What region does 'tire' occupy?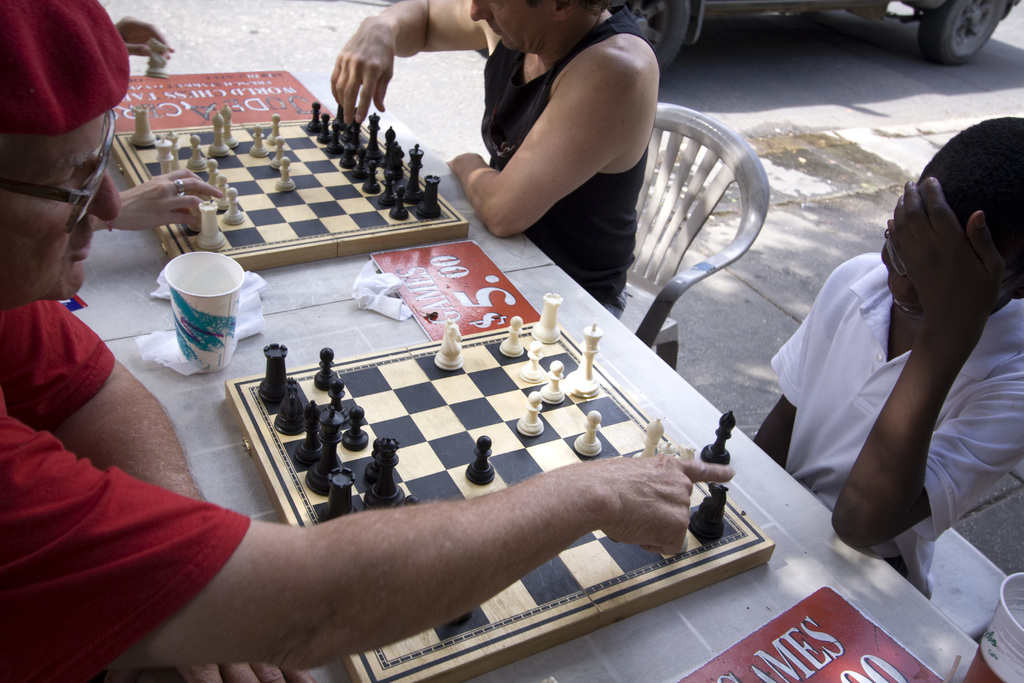
region(605, 0, 689, 74).
